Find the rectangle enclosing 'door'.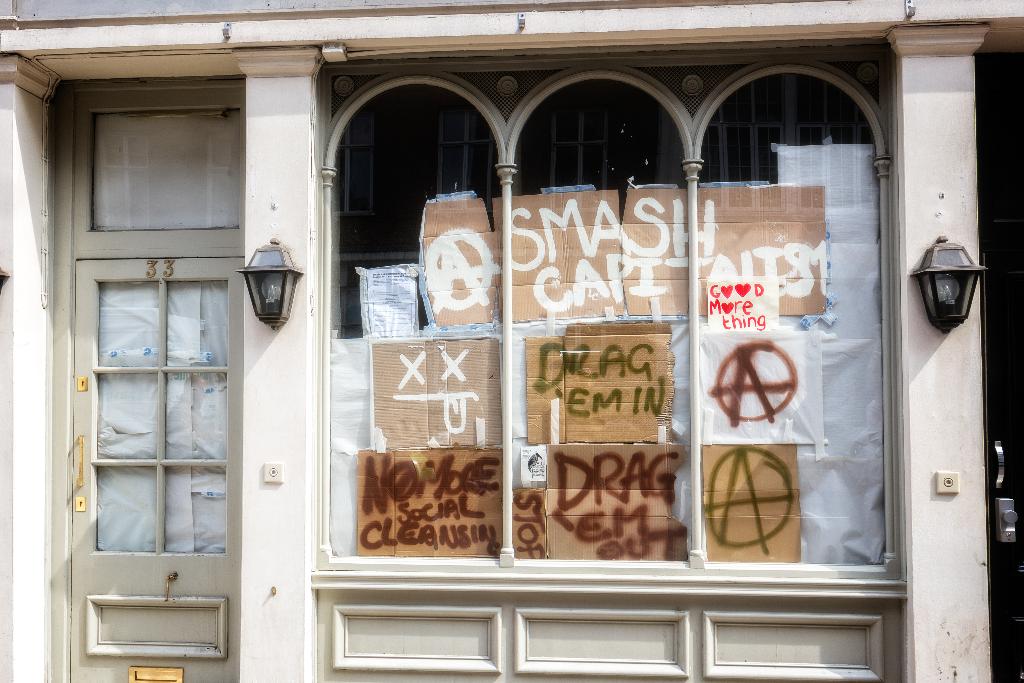
l=980, t=219, r=1023, b=682.
